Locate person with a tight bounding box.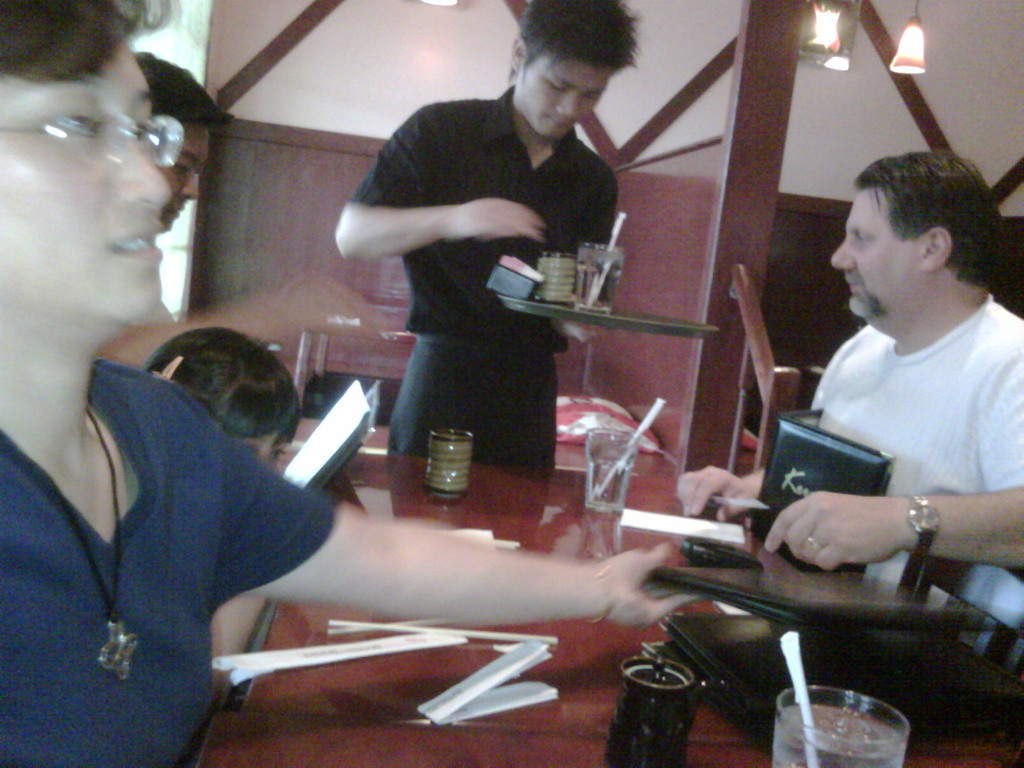
136, 49, 214, 234.
